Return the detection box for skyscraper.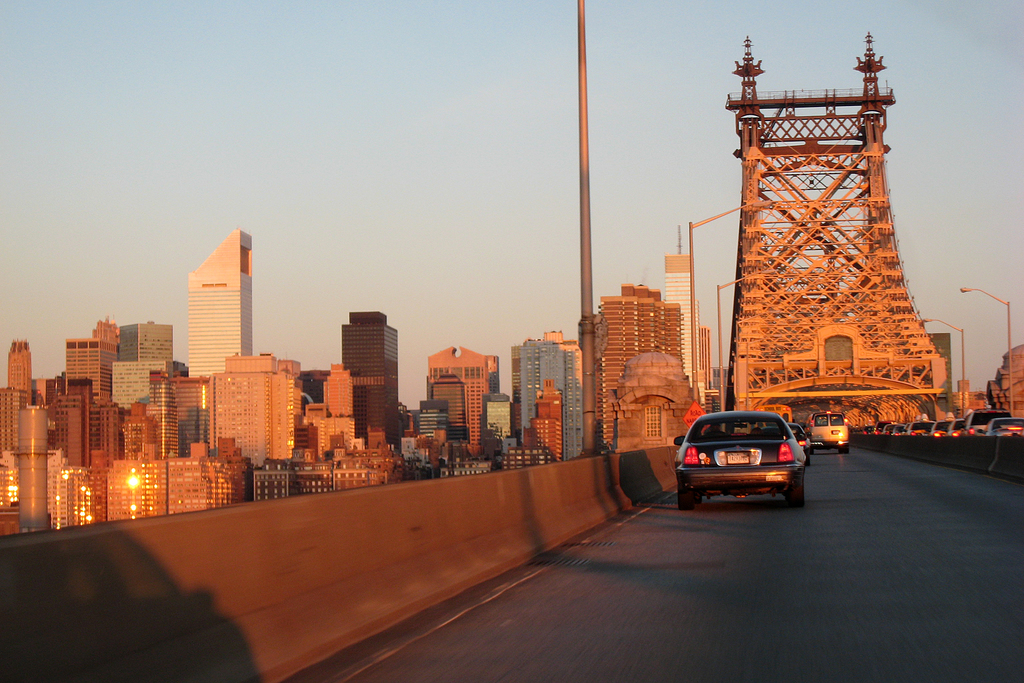
x1=522, y1=326, x2=570, y2=461.
